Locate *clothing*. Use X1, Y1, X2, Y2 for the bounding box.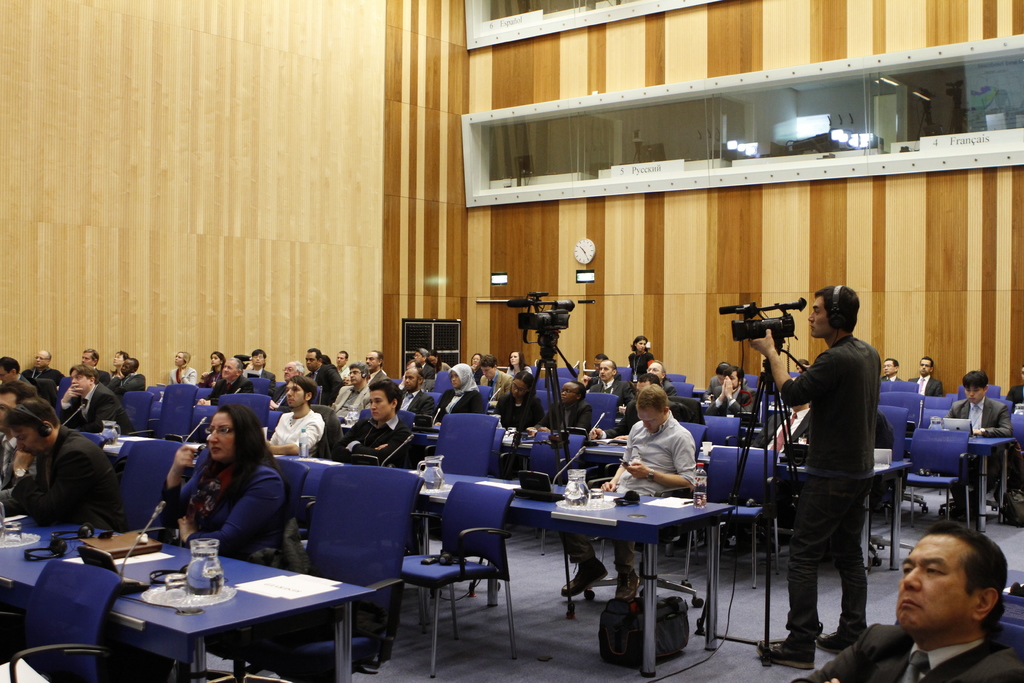
483, 367, 509, 397.
